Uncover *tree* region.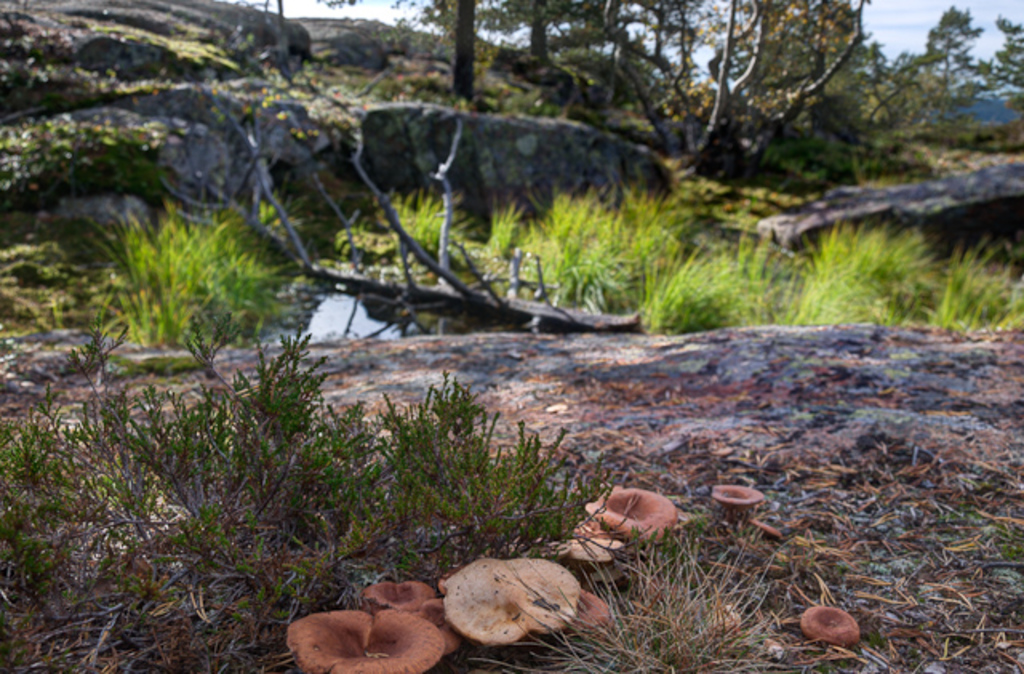
Uncovered: [left=557, top=0, right=917, bottom=189].
